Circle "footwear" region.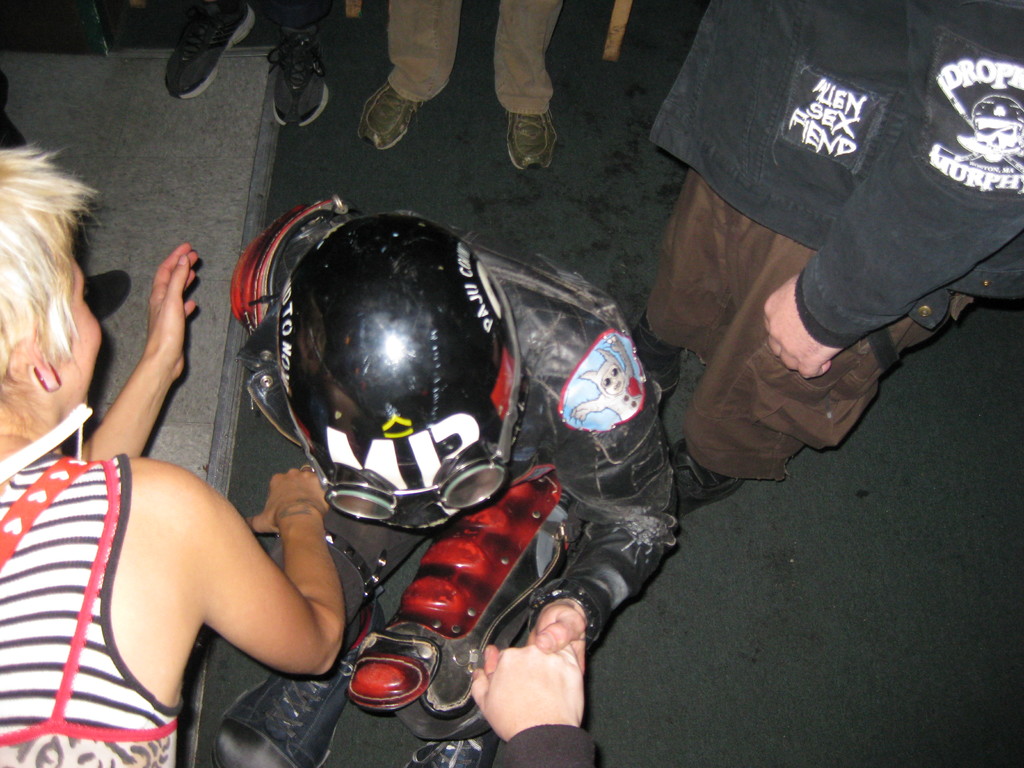
Region: 266:24:328:129.
